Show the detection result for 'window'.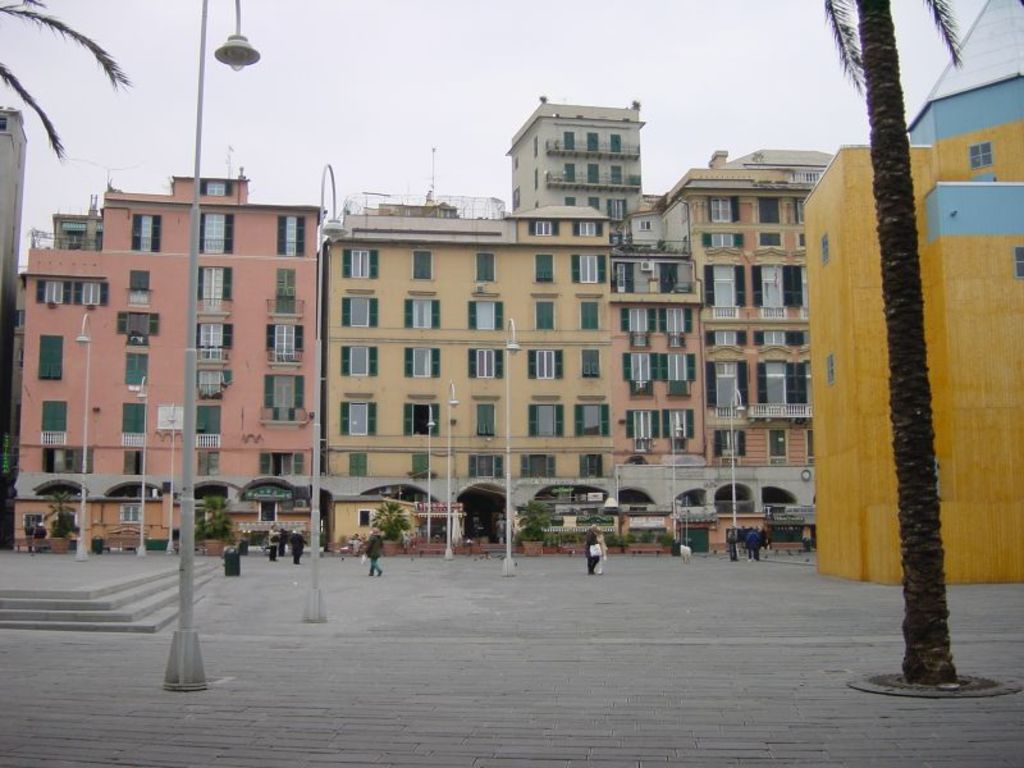
401:346:440:375.
